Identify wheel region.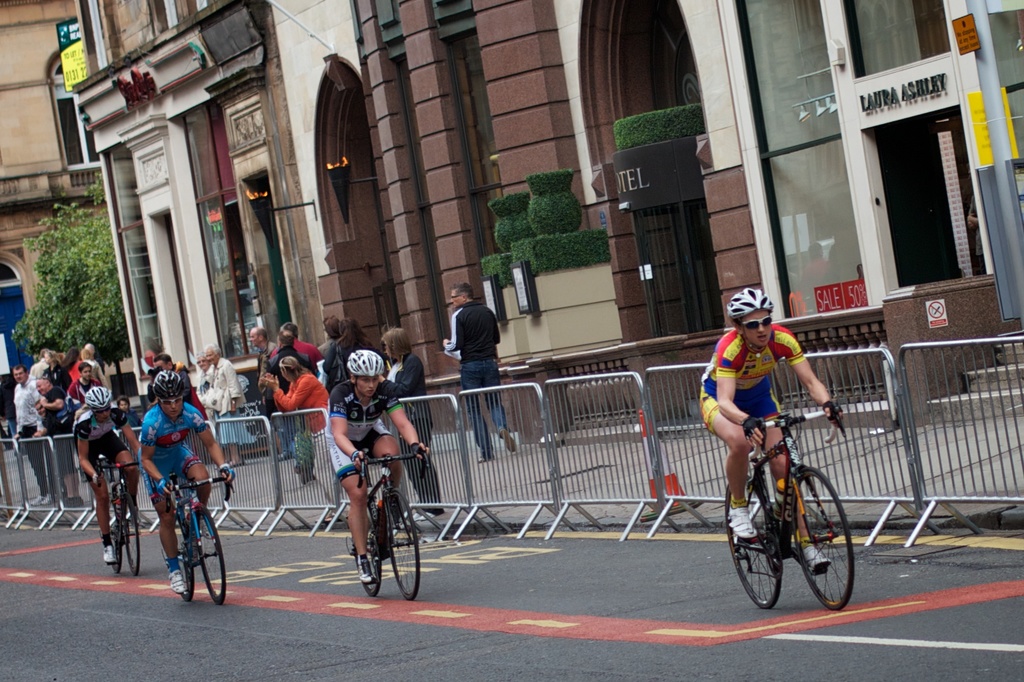
Region: select_region(118, 495, 143, 577).
